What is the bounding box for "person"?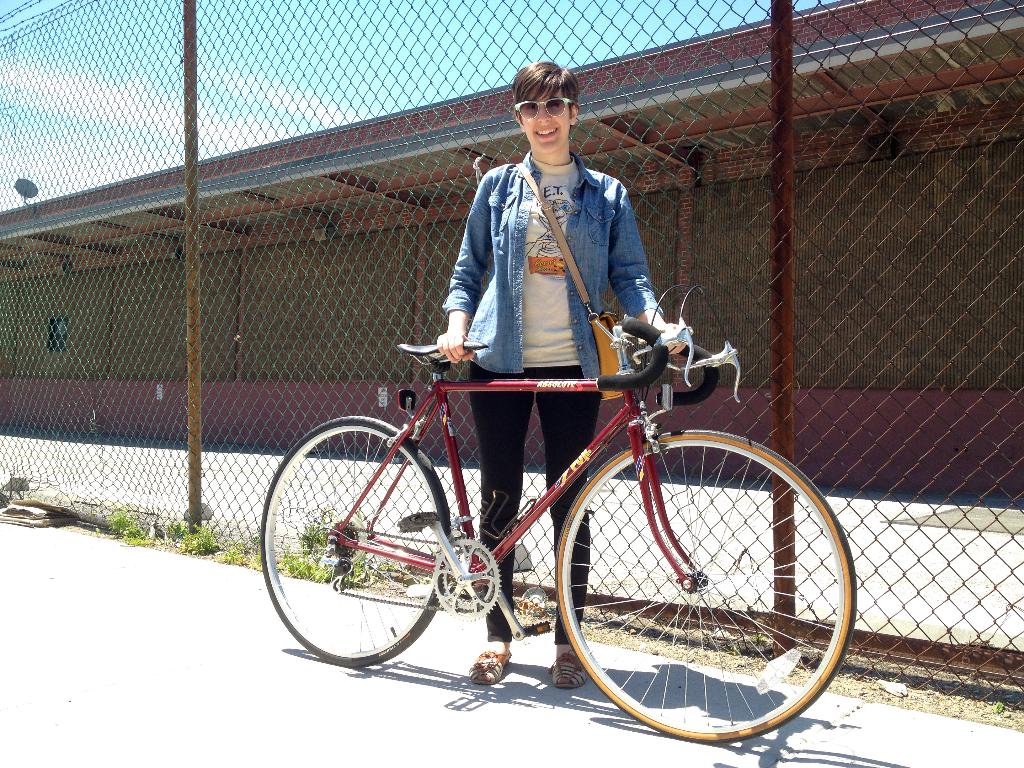
detection(423, 56, 689, 689).
